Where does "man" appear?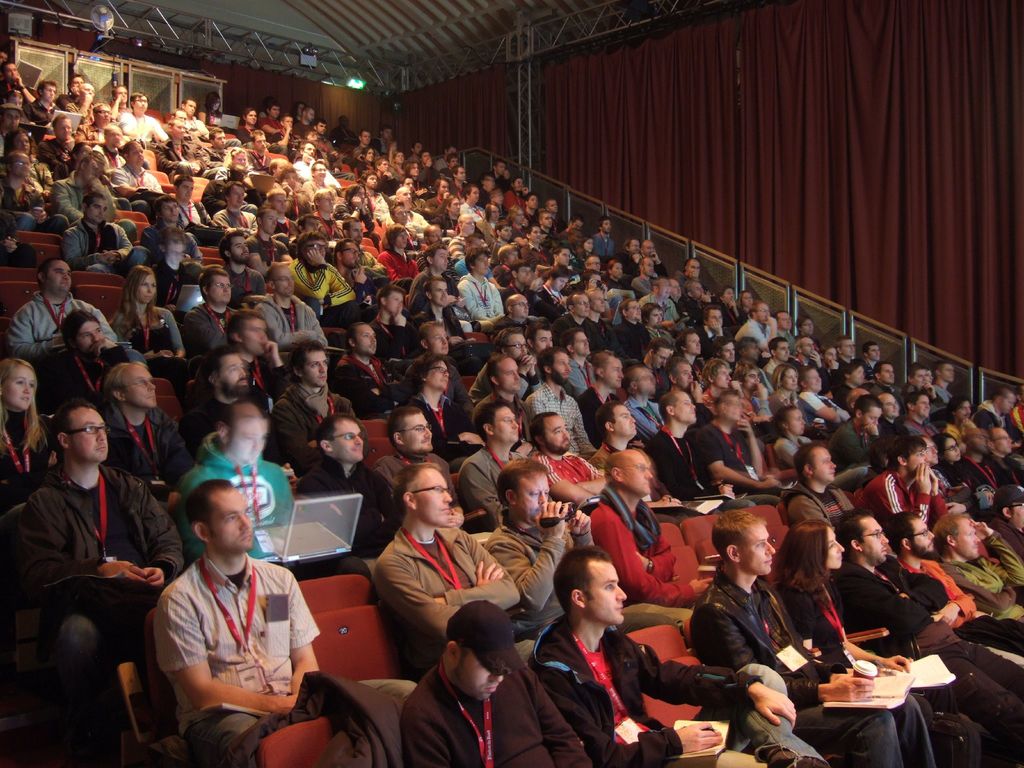
Appears at <region>62, 74, 81, 113</region>.
